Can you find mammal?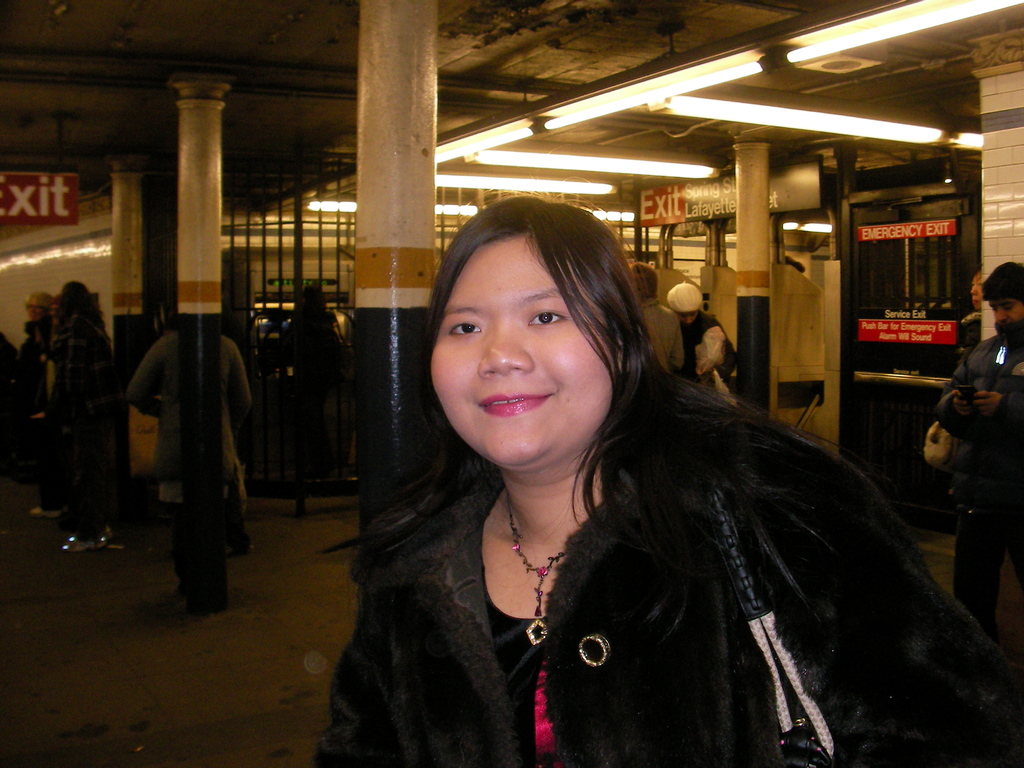
Yes, bounding box: l=15, t=291, r=59, b=512.
